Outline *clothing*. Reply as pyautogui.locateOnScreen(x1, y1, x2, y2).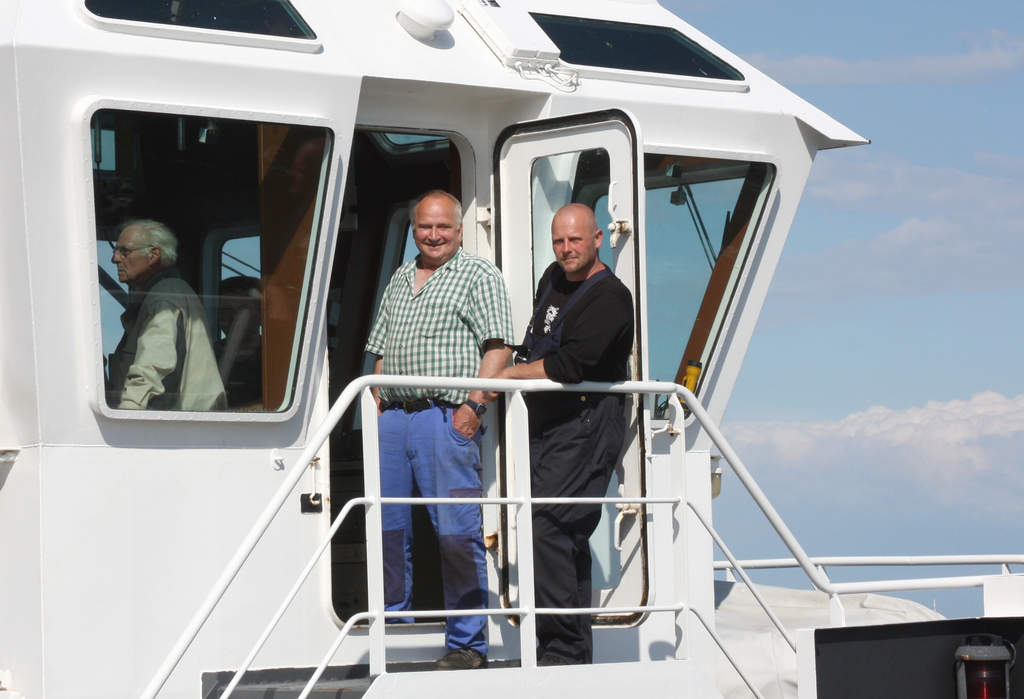
pyautogui.locateOnScreen(91, 204, 223, 429).
